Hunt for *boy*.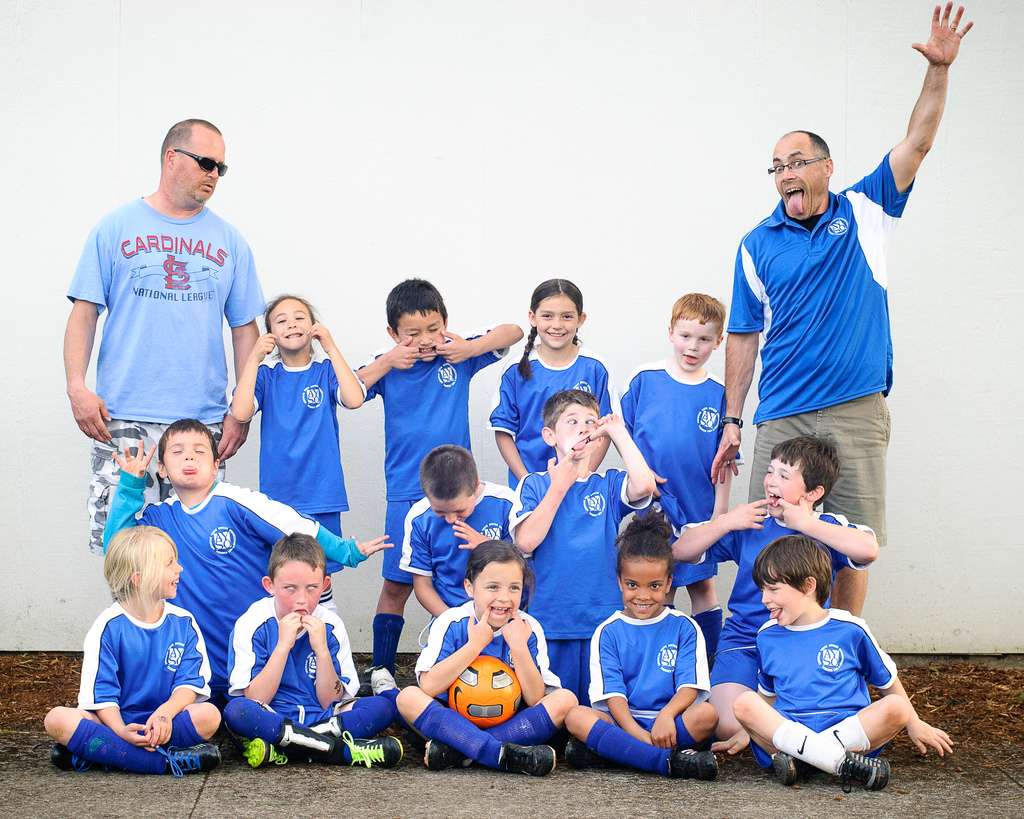
Hunted down at bbox=(712, 535, 954, 794).
